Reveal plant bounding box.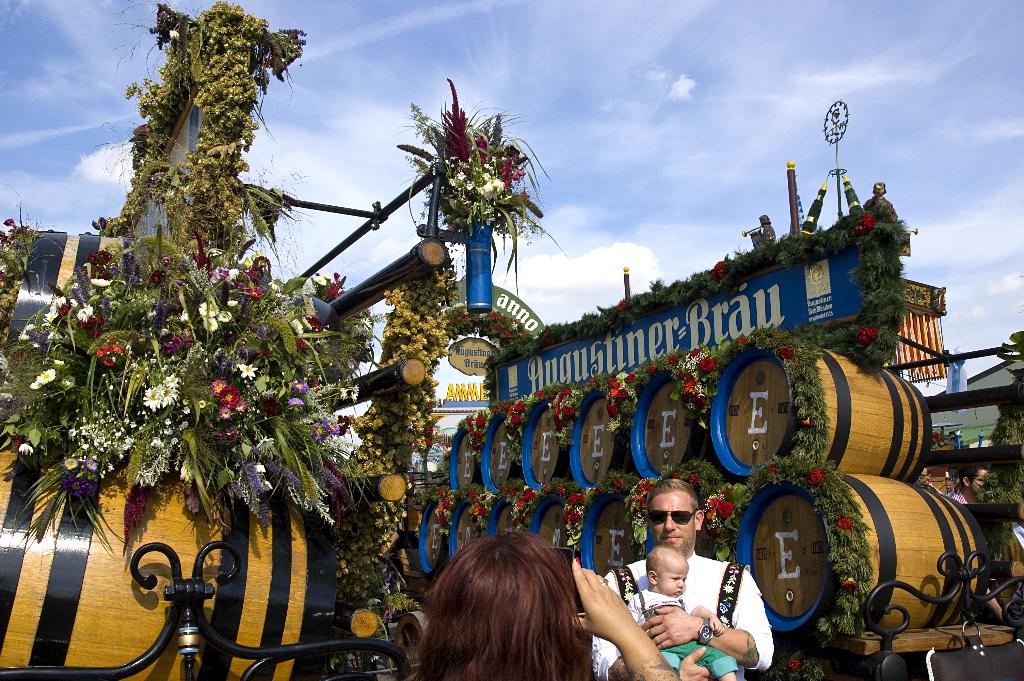
Revealed: region(479, 395, 506, 411).
